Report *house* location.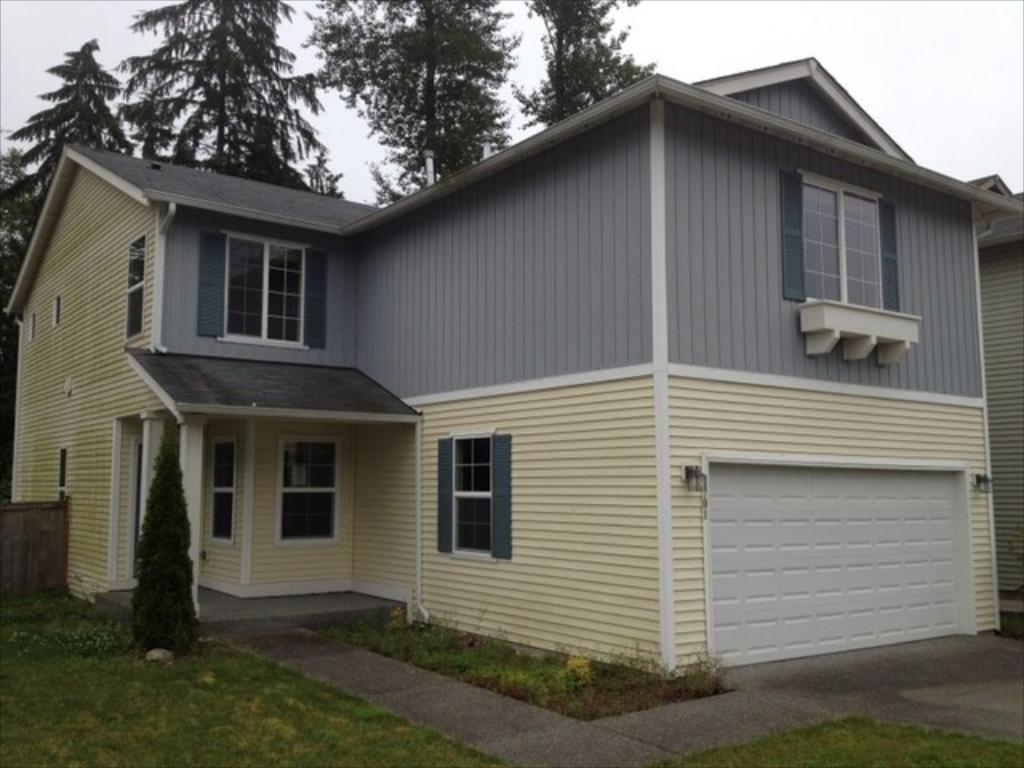
Report: 2,56,1022,683.
